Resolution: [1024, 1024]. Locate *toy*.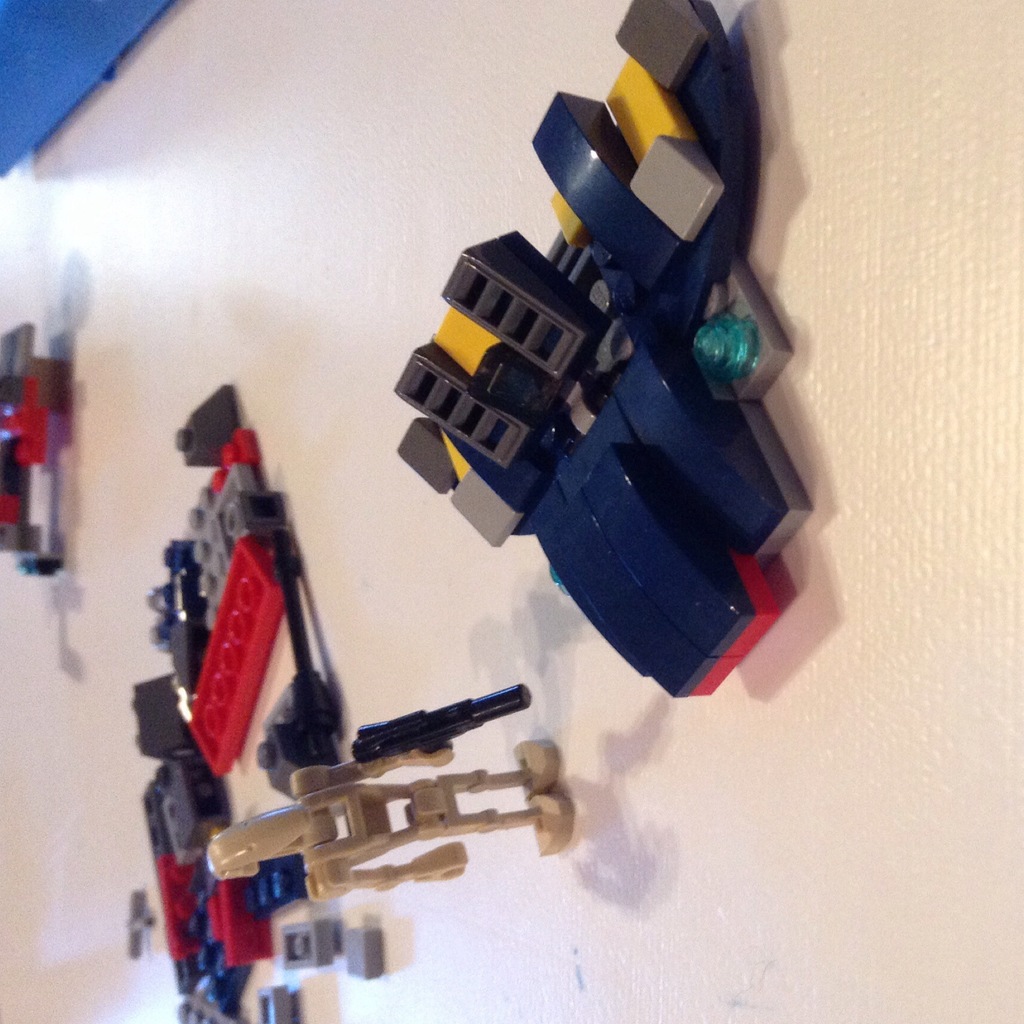
box(207, 739, 577, 905).
